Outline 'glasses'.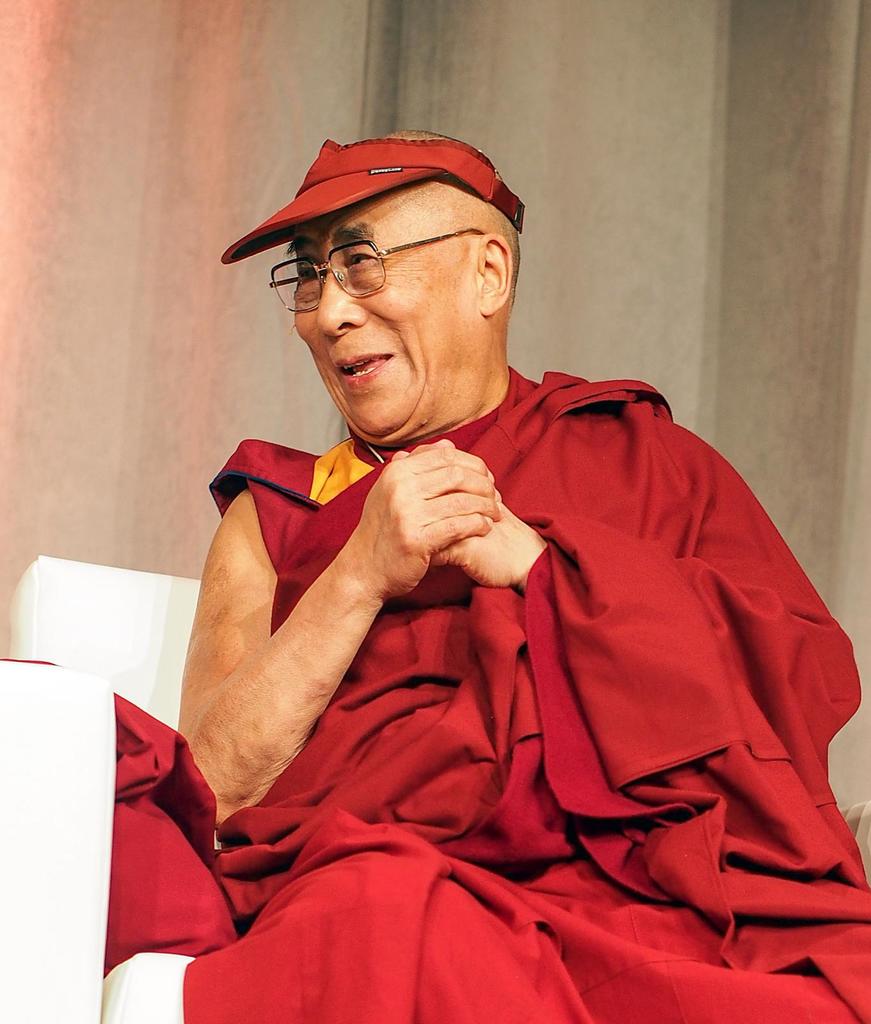
Outline: select_region(244, 216, 525, 303).
